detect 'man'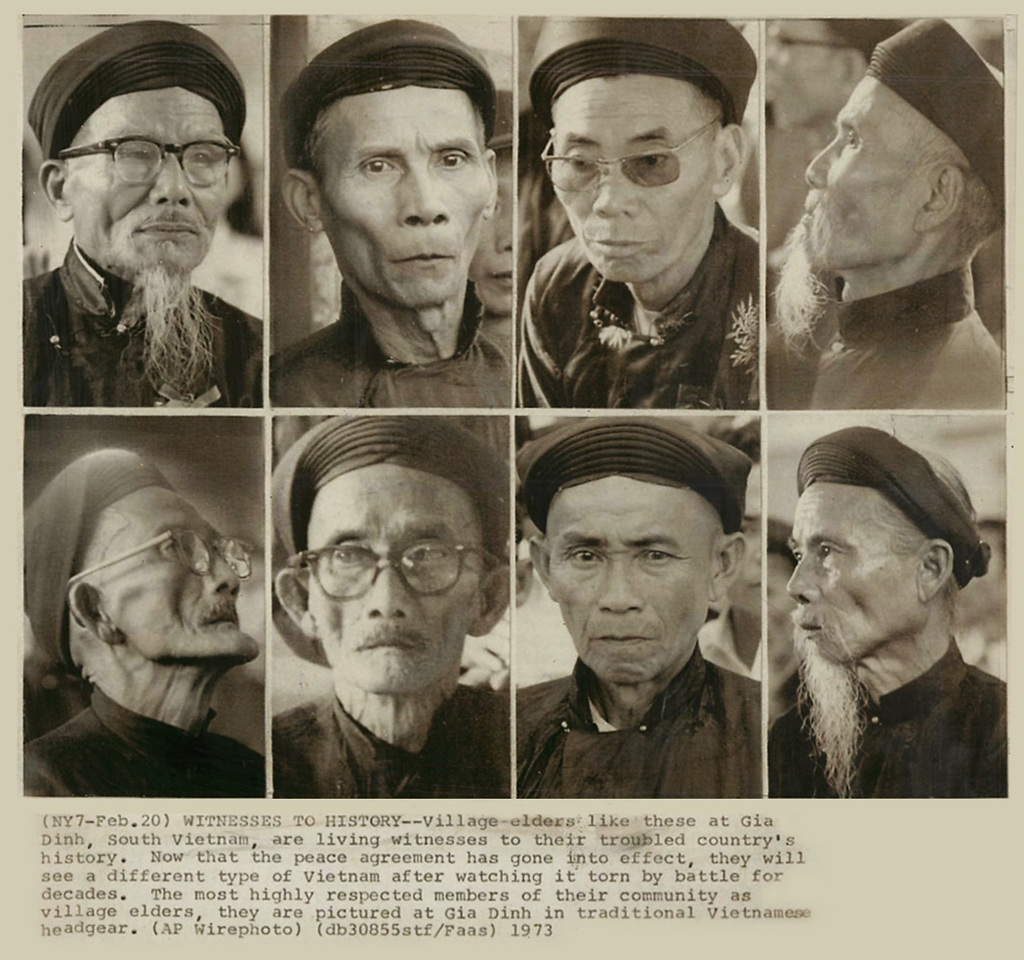
(22, 446, 269, 799)
